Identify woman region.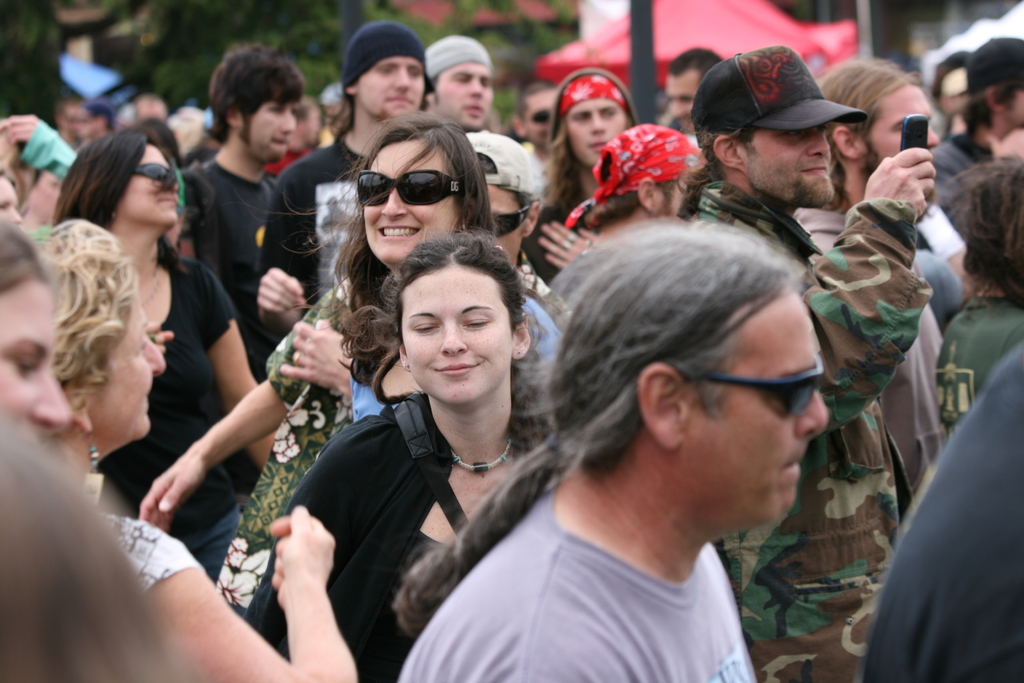
Region: 143/110/553/625.
